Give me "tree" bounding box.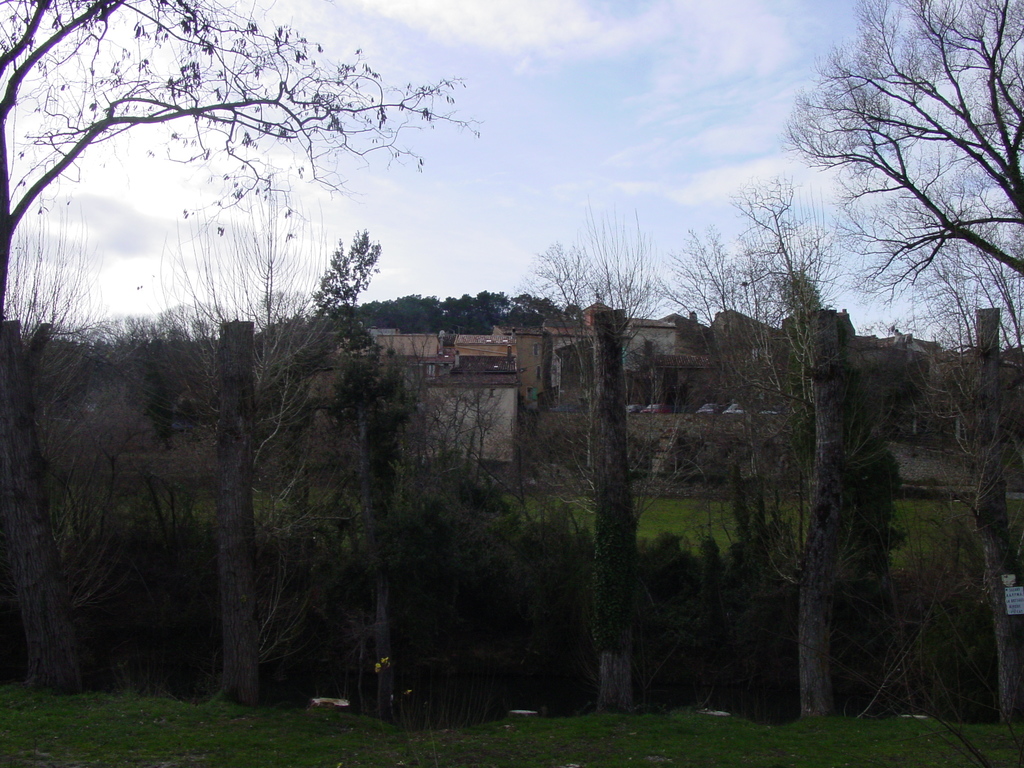
(520,208,691,516).
